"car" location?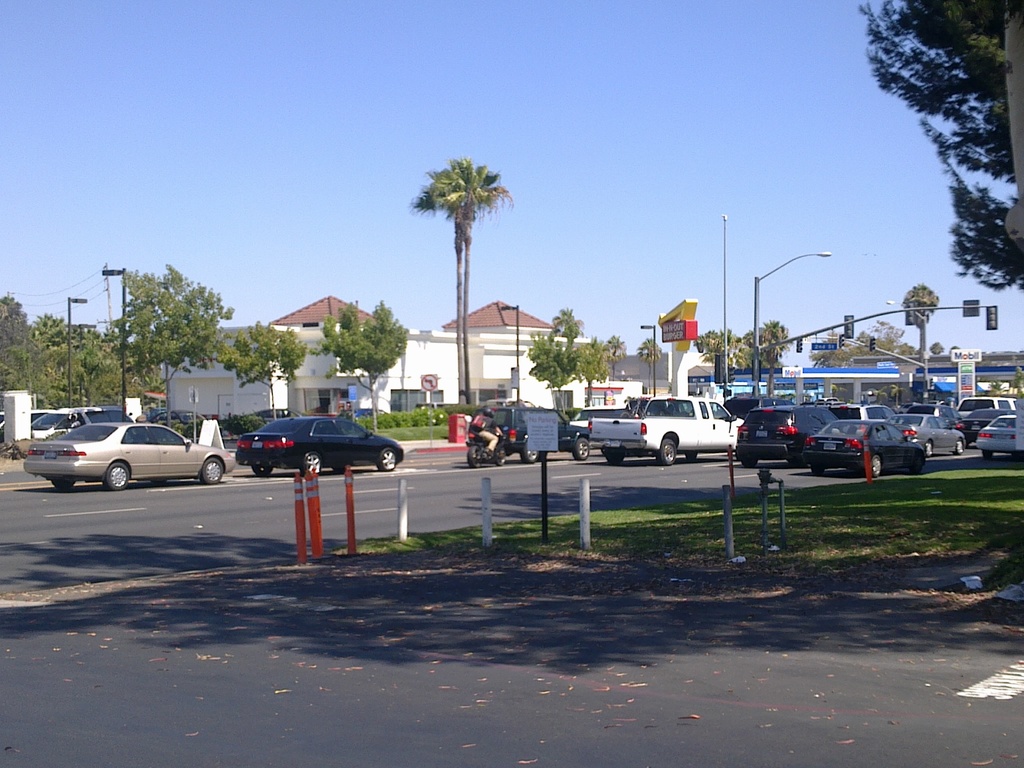
BBox(241, 415, 404, 474)
